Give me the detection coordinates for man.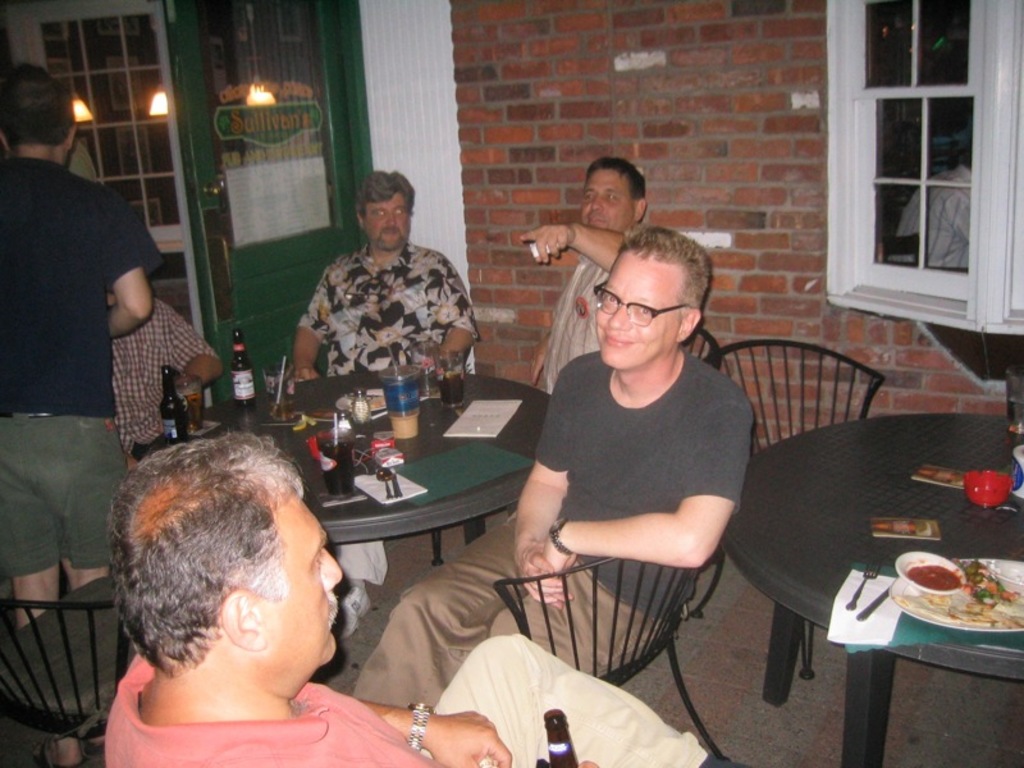
[x1=0, y1=60, x2=163, y2=767].
